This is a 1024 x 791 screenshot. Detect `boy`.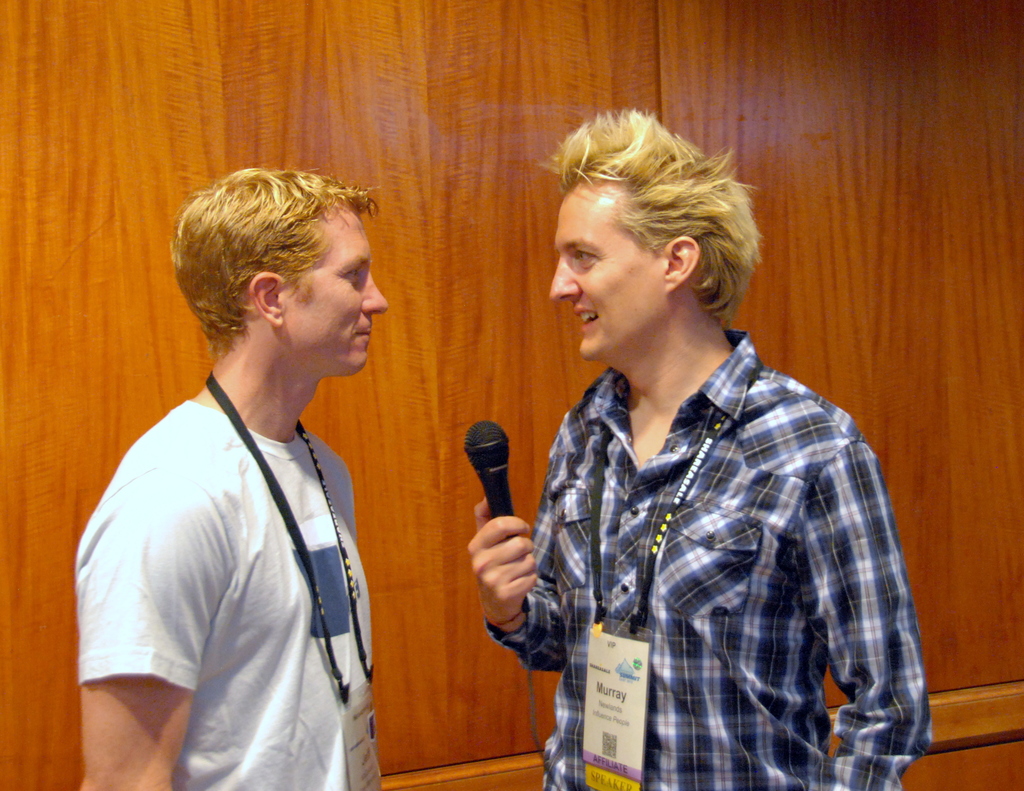
detection(495, 104, 886, 790).
